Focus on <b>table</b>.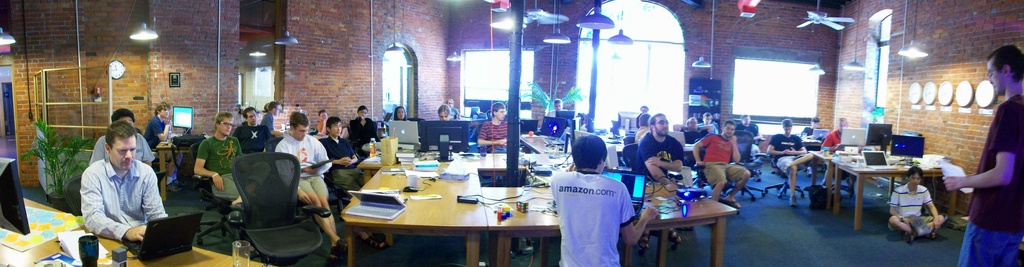
Focused at rect(519, 125, 572, 159).
